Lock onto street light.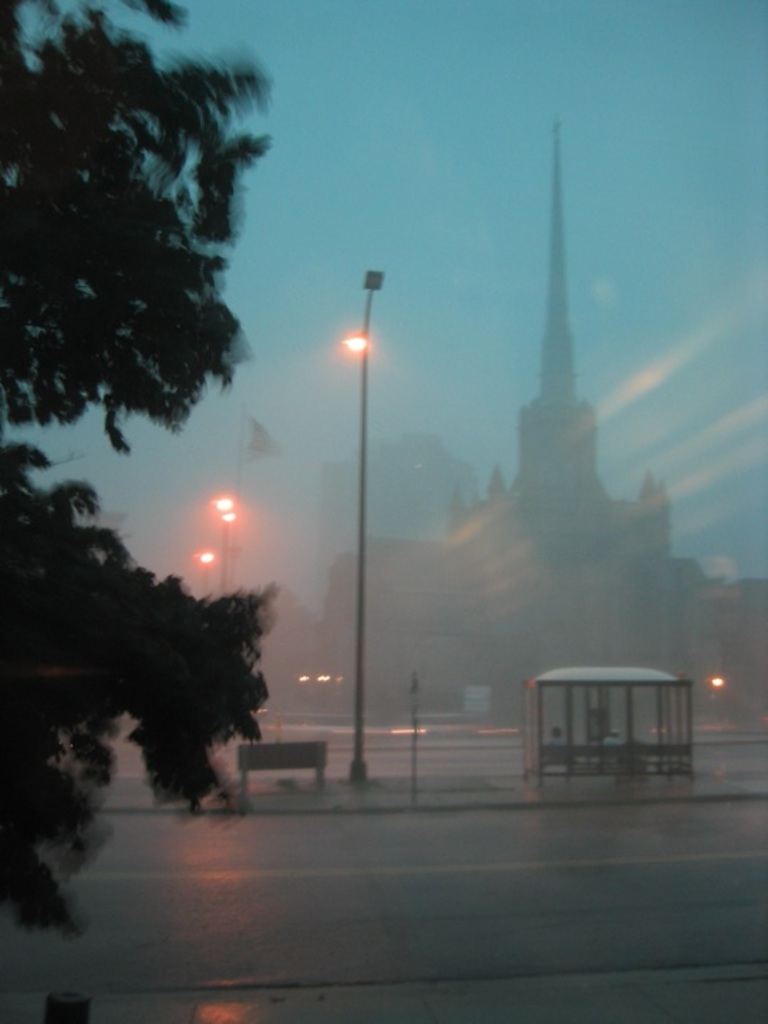
Locked: x1=304 y1=283 x2=425 y2=727.
